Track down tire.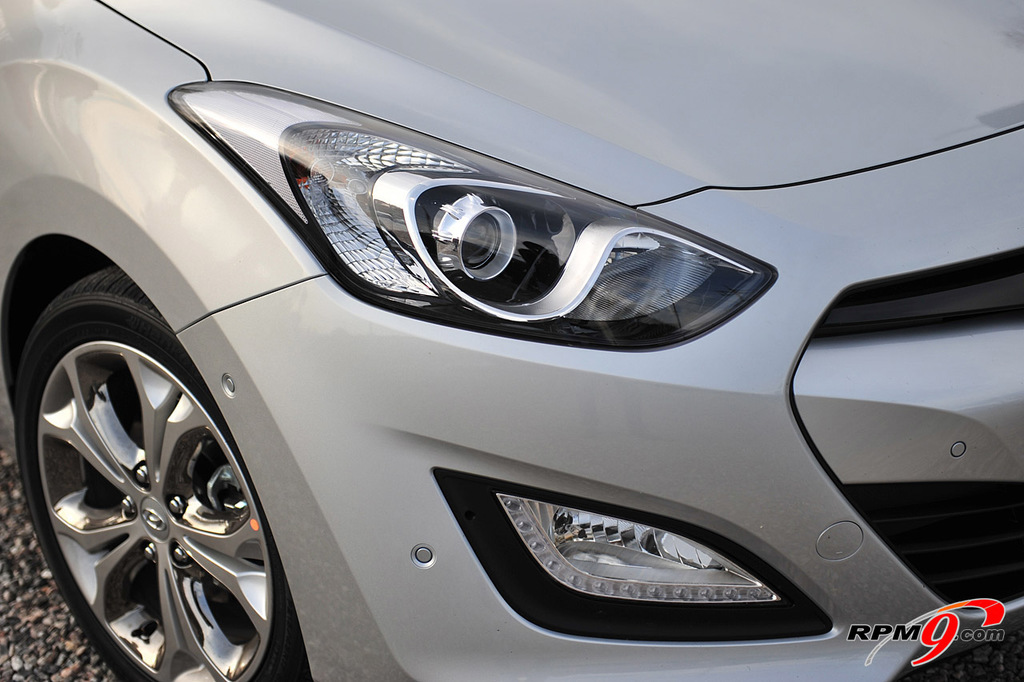
Tracked to detection(31, 271, 286, 681).
